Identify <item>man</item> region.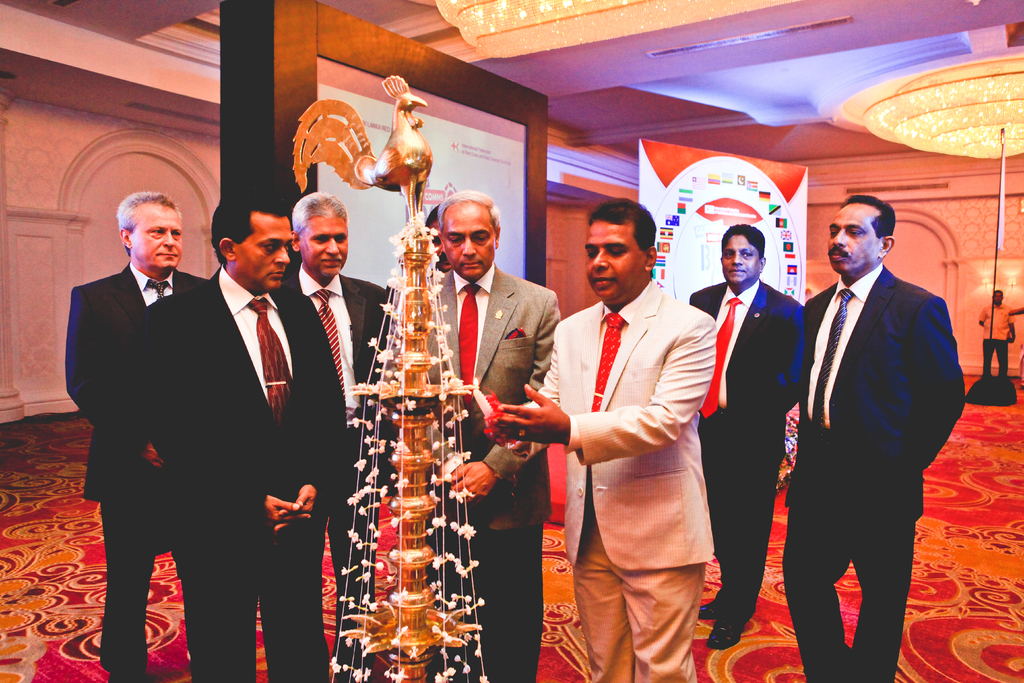
Region: [x1=689, y1=222, x2=806, y2=650].
